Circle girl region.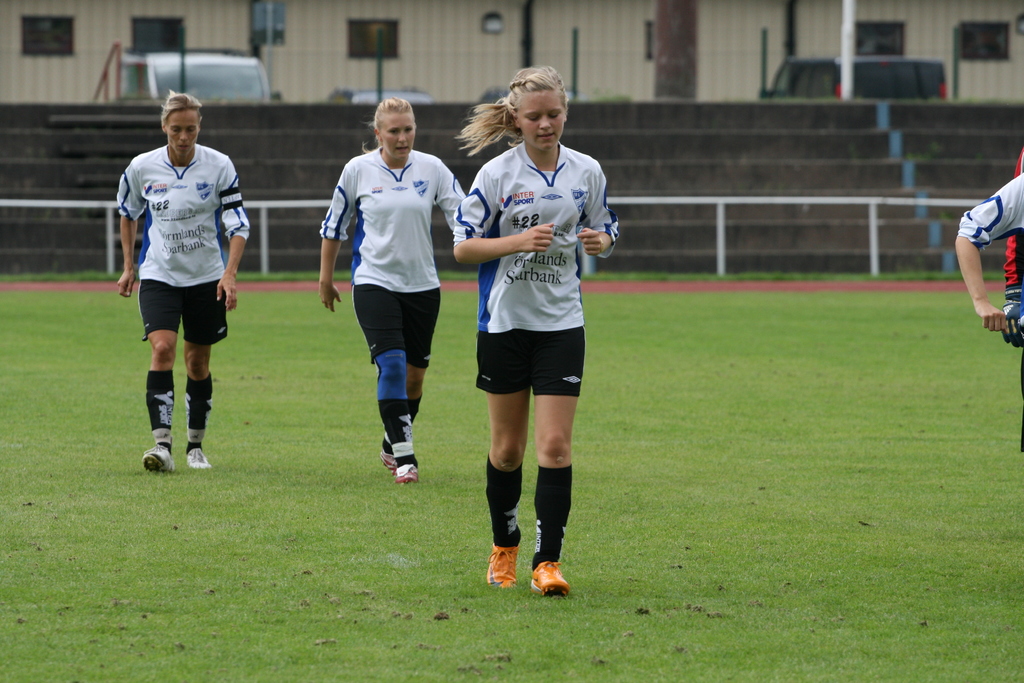
Region: {"x1": 445, "y1": 63, "x2": 628, "y2": 604}.
